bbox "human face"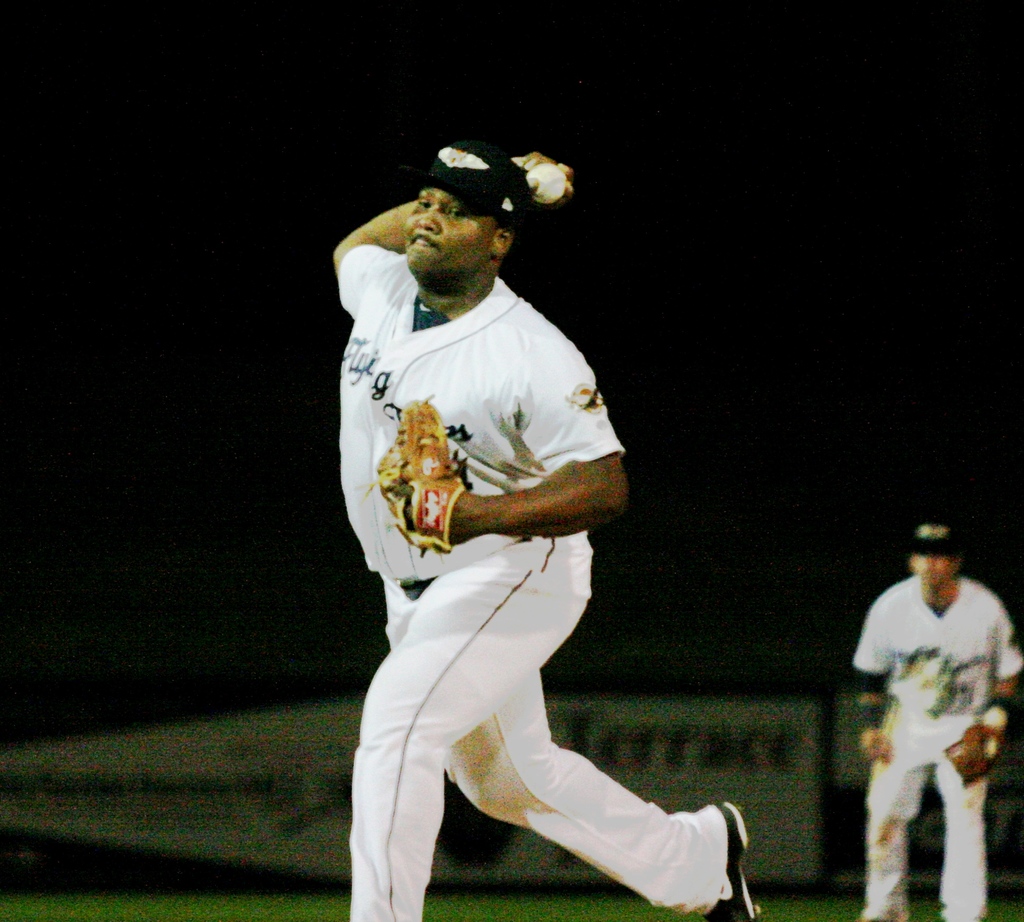
<box>370,175,496,275</box>
